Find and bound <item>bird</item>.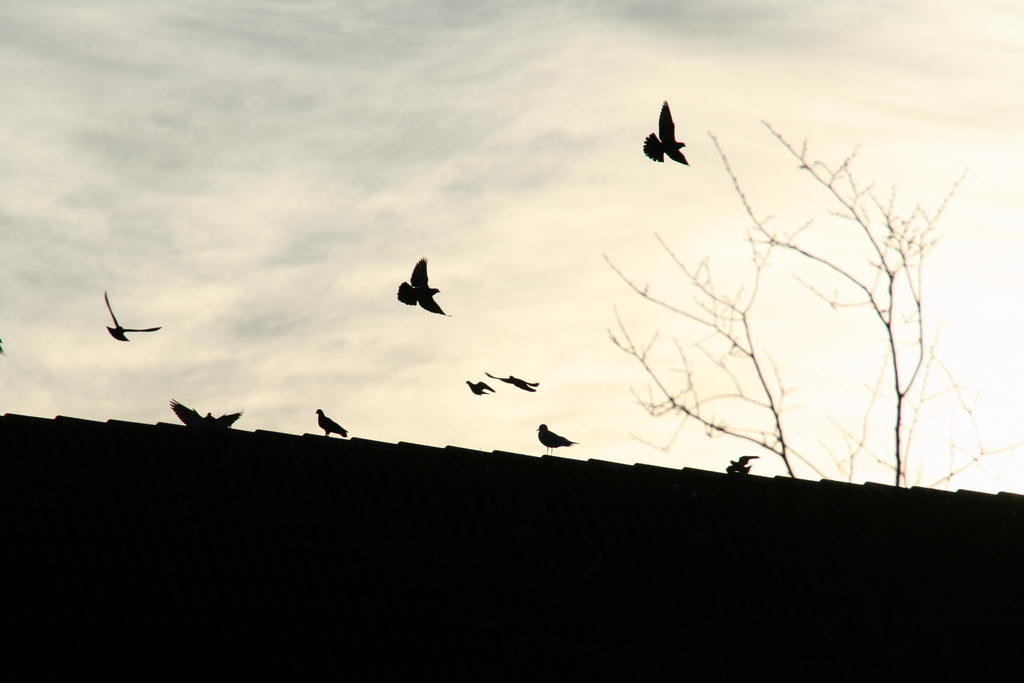
Bound: crop(98, 292, 163, 344).
